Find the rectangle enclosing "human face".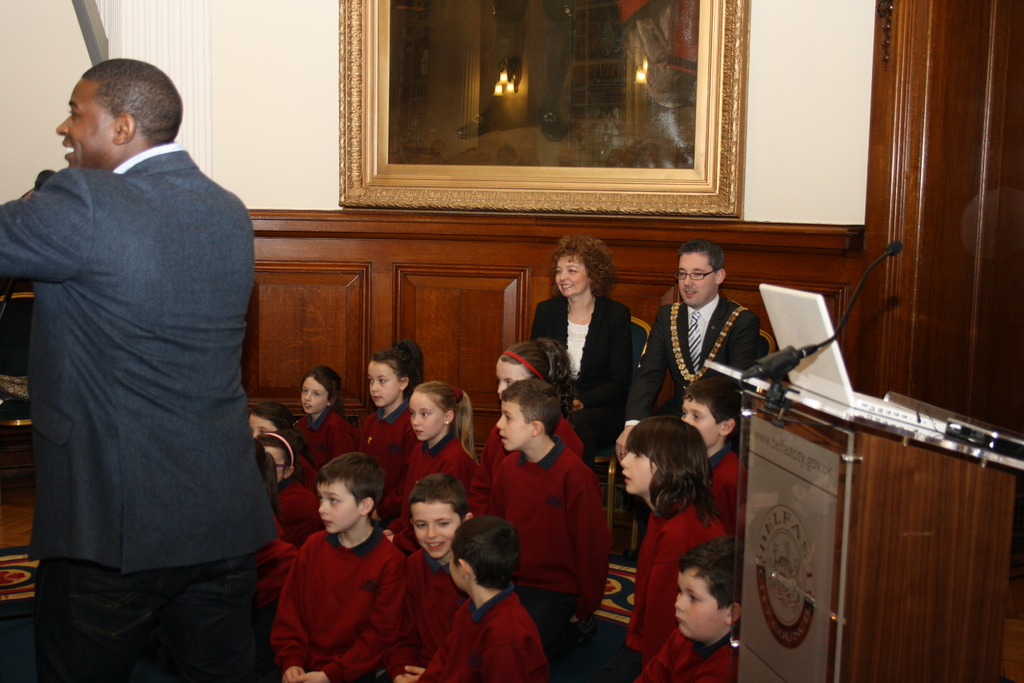
<box>317,483,355,532</box>.
